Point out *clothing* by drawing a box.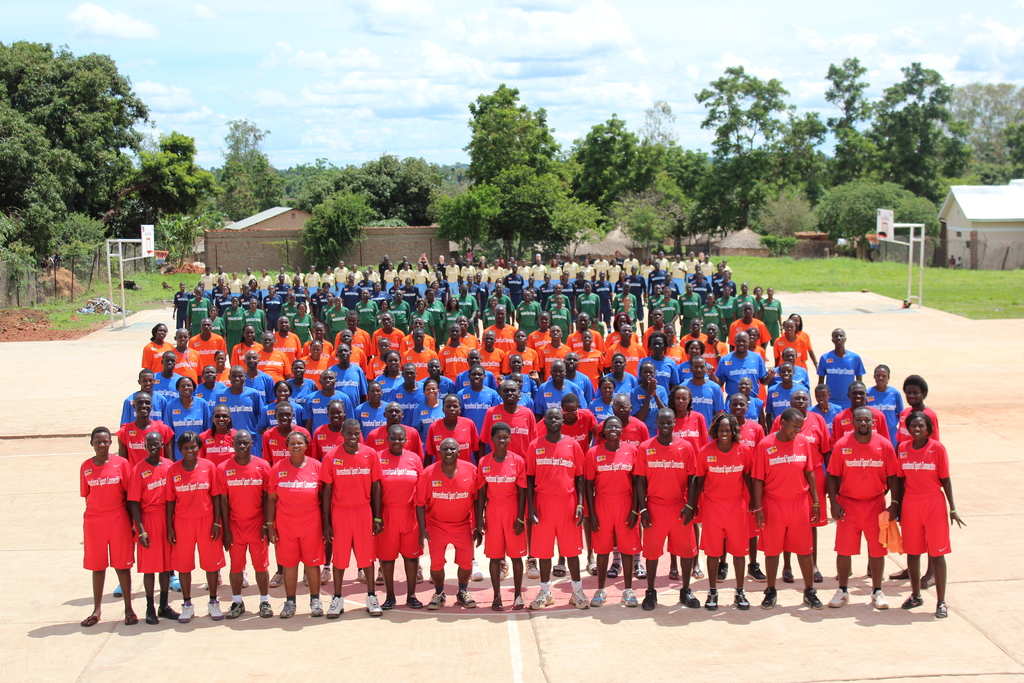
214,270,228,285.
